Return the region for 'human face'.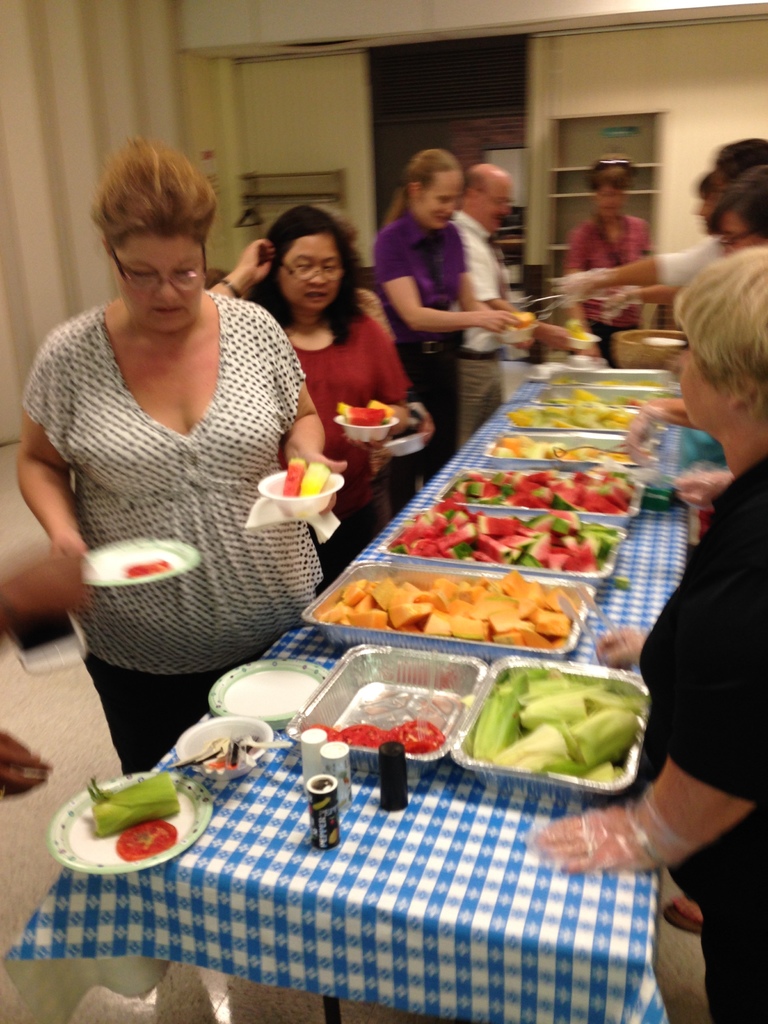
672/326/730/431.
